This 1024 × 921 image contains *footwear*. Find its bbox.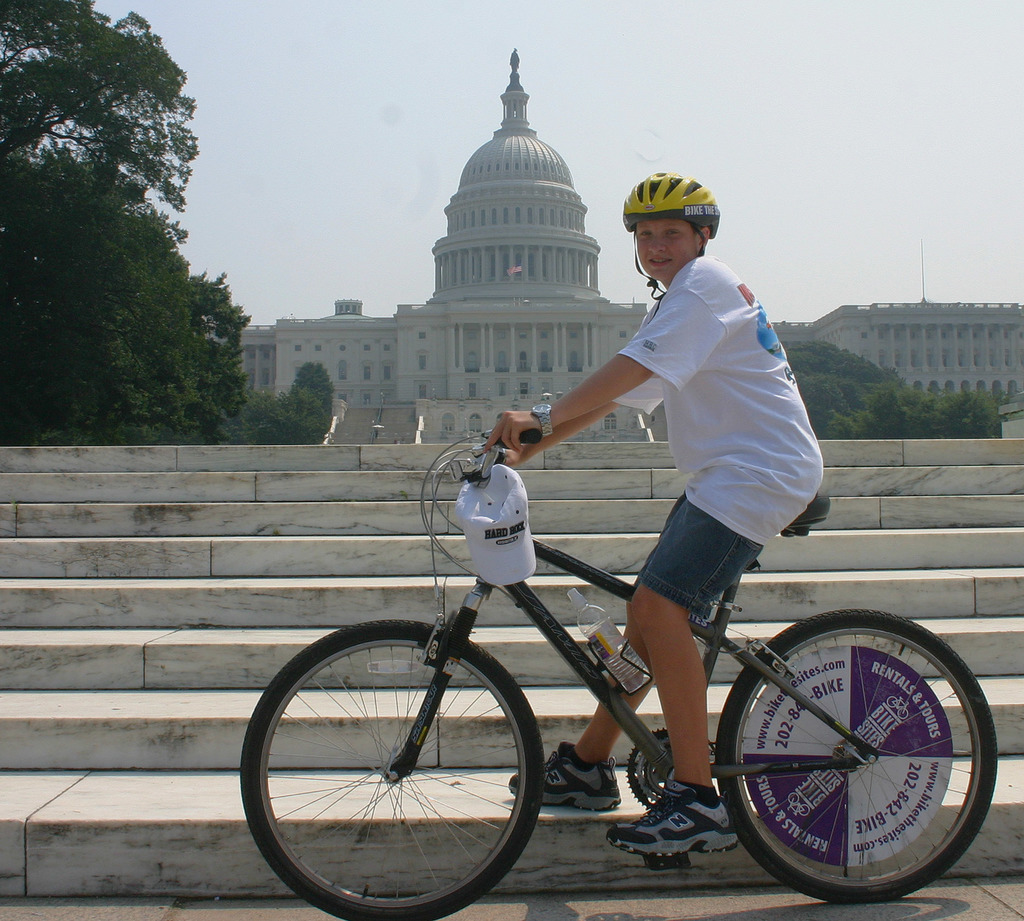
select_region(506, 738, 620, 811).
